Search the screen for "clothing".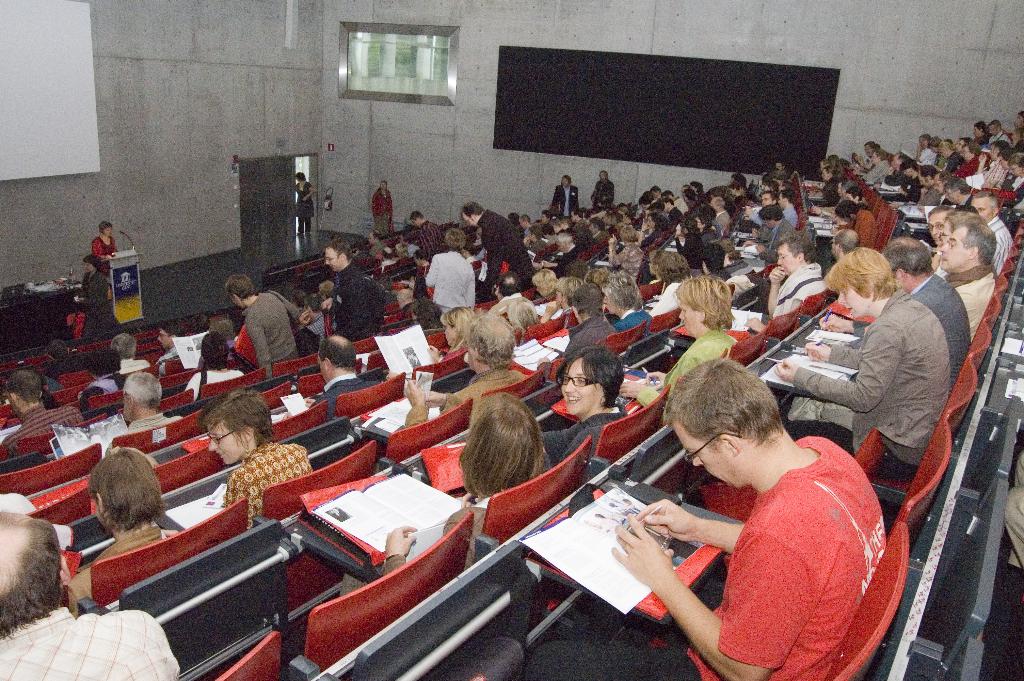
Found at crop(333, 255, 381, 342).
